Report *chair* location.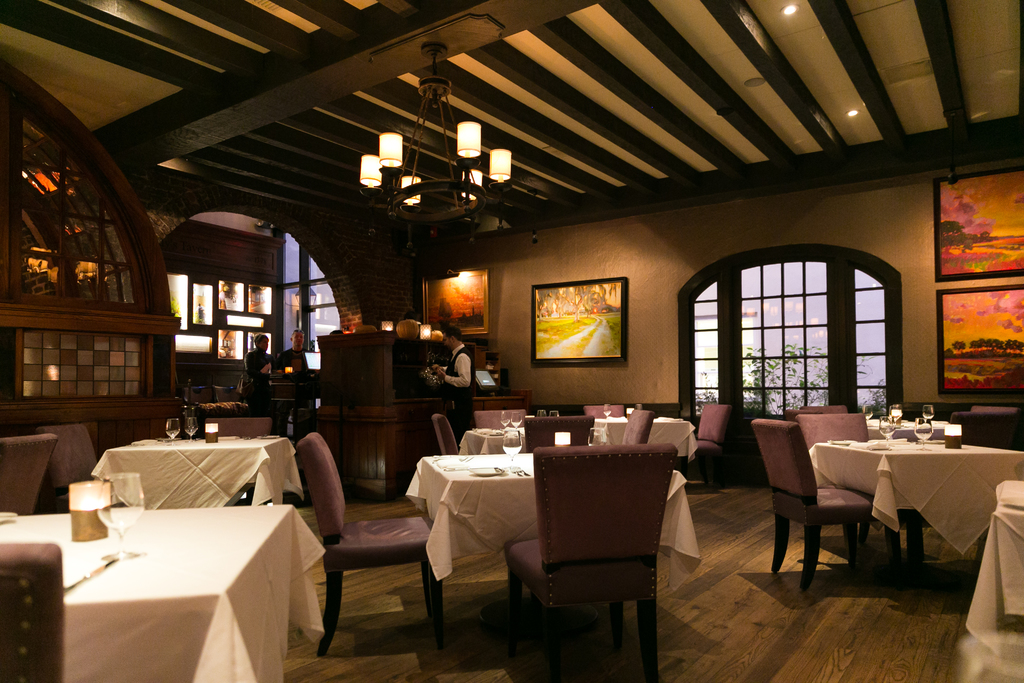
Report: <box>967,403,1020,418</box>.
